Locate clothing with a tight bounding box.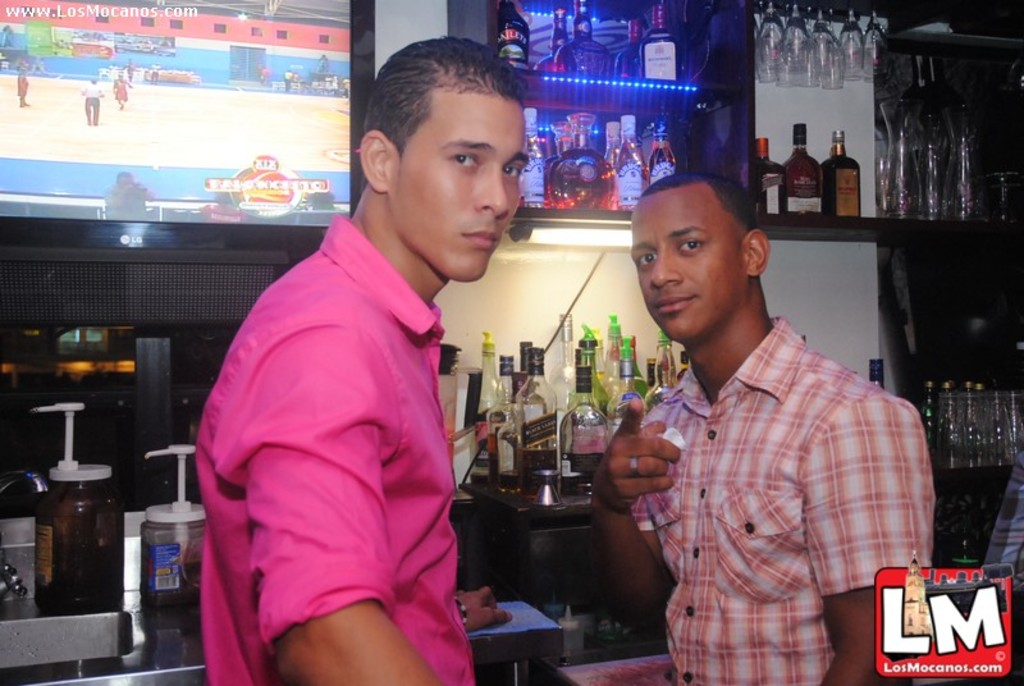
110, 76, 129, 101.
